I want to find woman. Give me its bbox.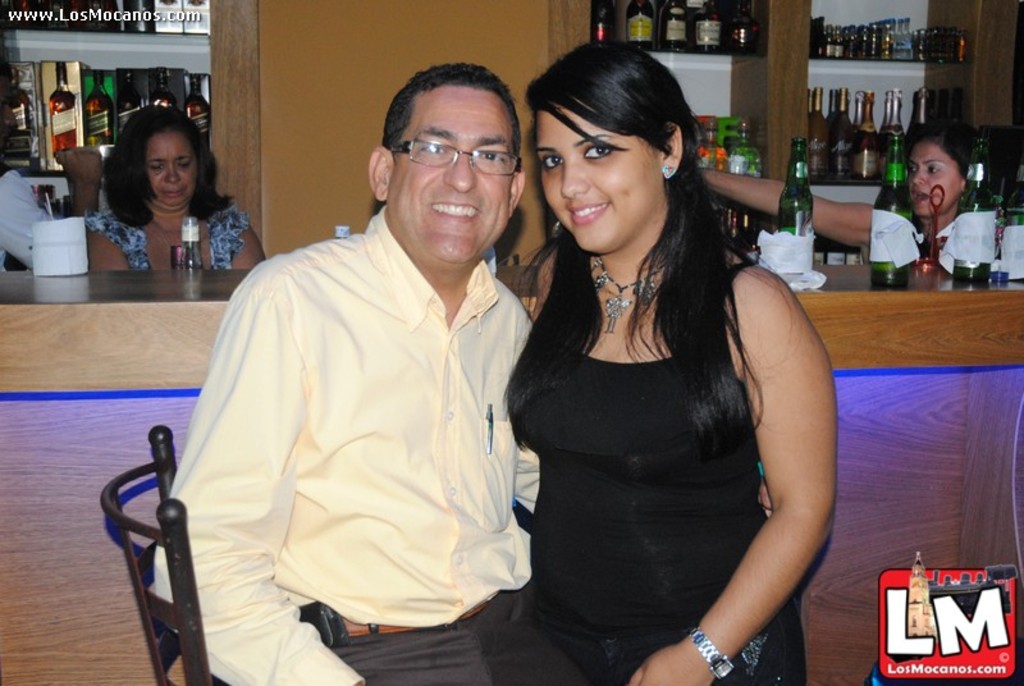
489,50,840,682.
